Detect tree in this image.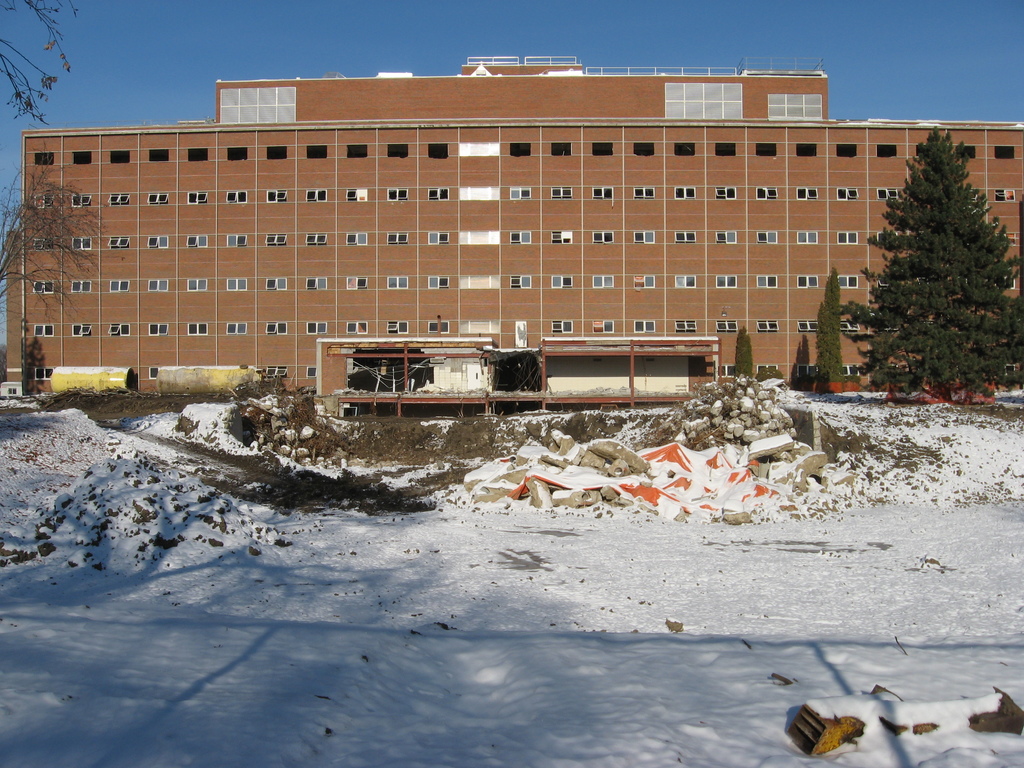
Detection: [857, 118, 1004, 404].
